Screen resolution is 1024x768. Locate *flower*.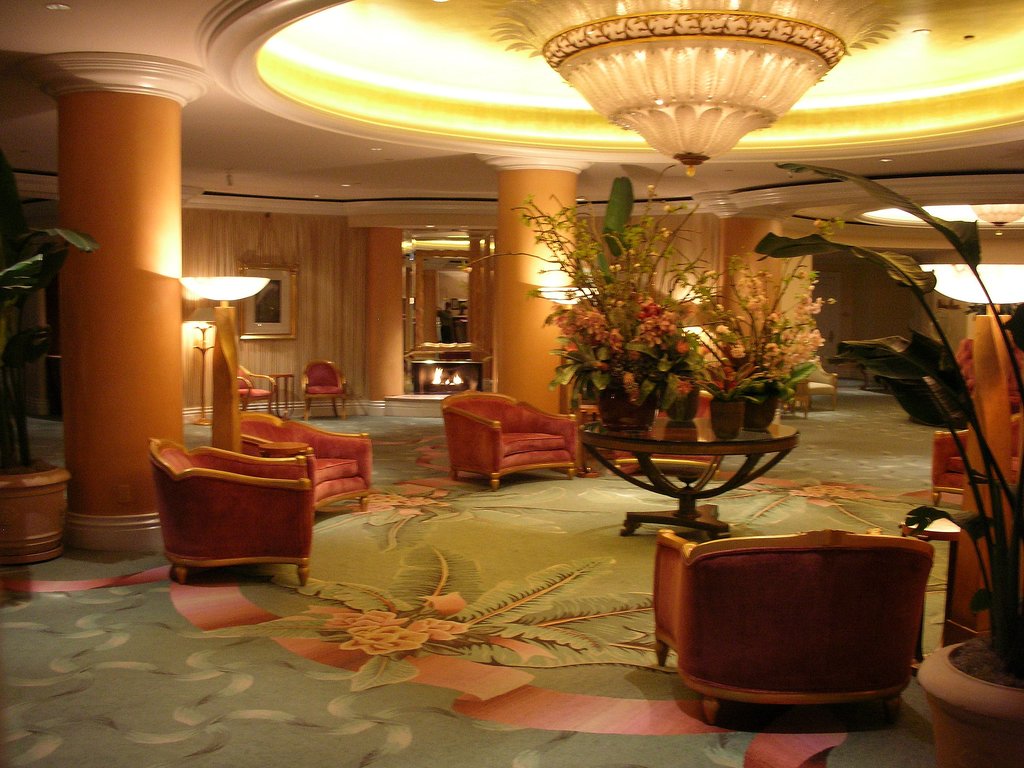
(x1=336, y1=621, x2=425, y2=659).
